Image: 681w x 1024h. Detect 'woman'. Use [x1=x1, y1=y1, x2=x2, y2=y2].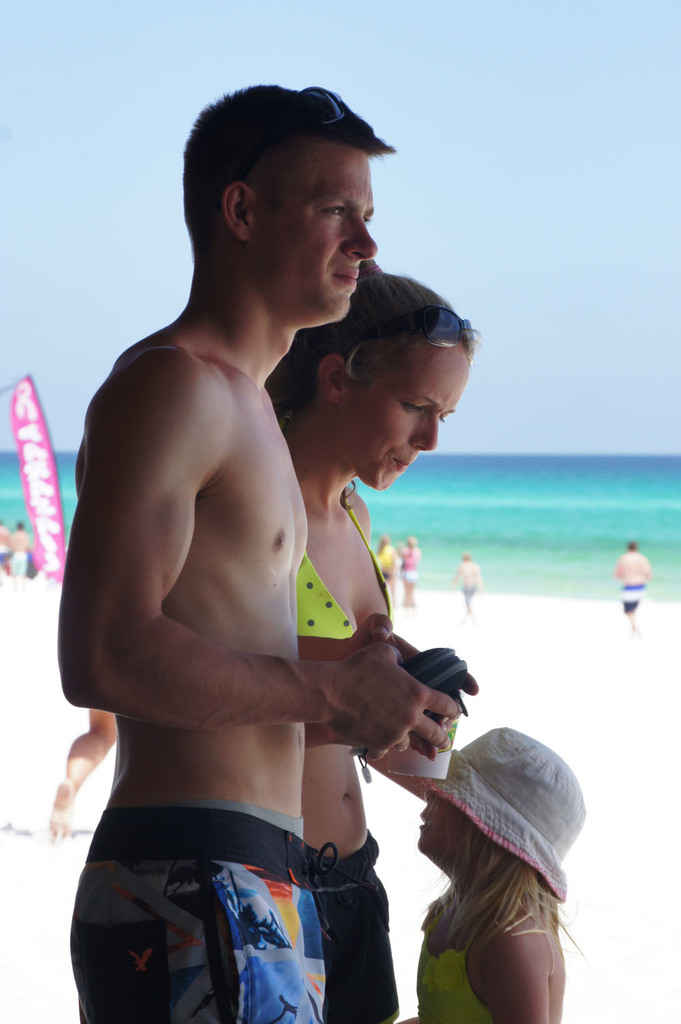
[x1=270, y1=266, x2=476, y2=1023].
